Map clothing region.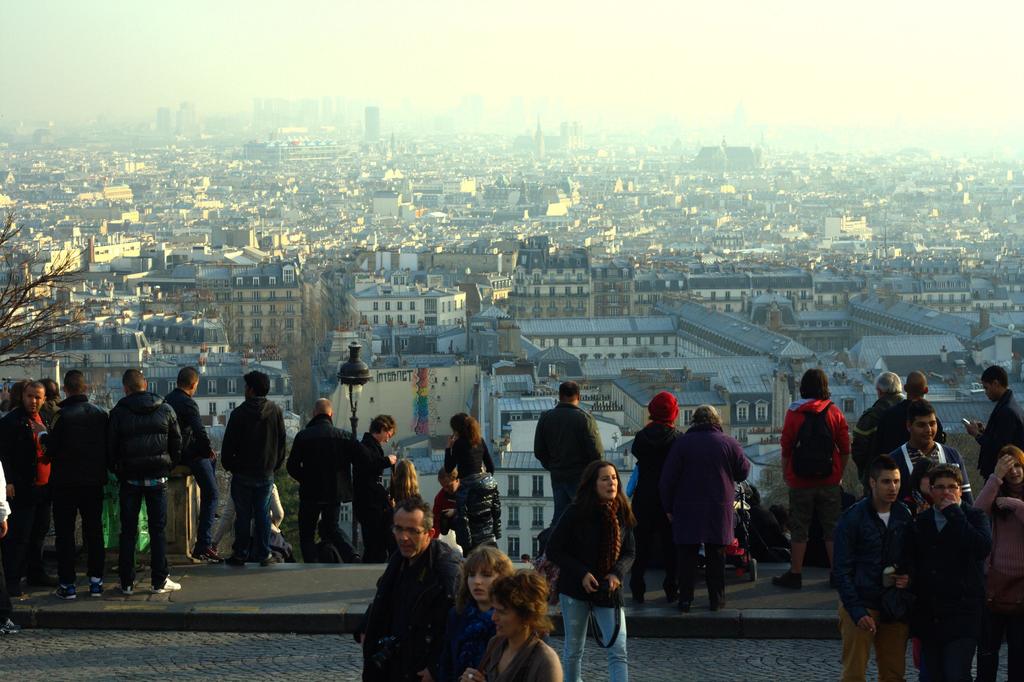
Mapped to <bbox>465, 608, 499, 681</bbox>.
